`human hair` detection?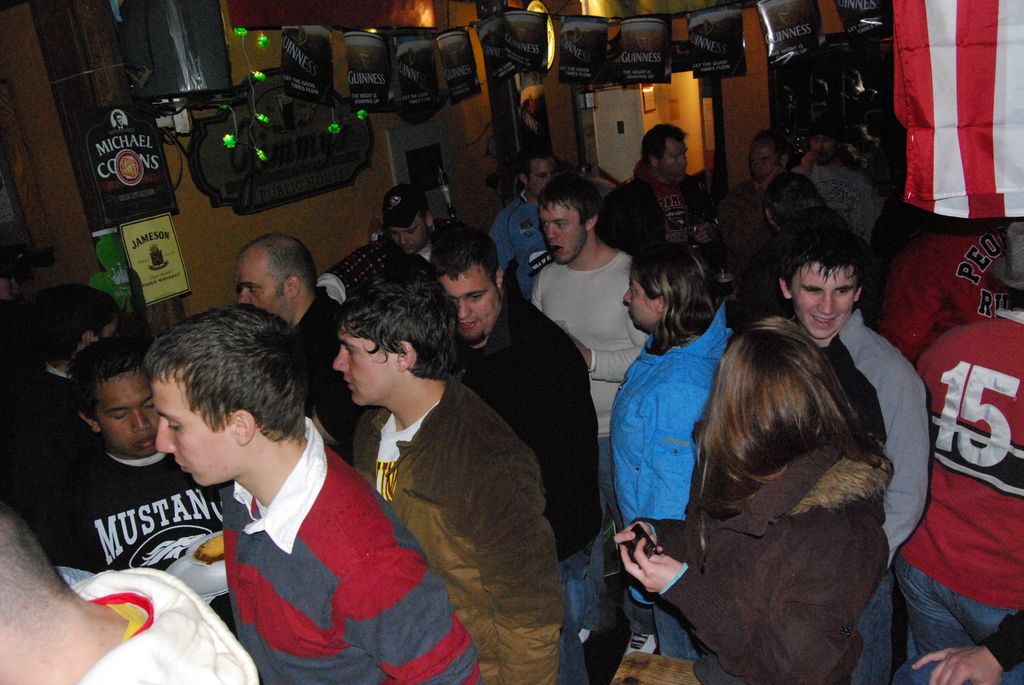
detection(412, 196, 435, 230)
